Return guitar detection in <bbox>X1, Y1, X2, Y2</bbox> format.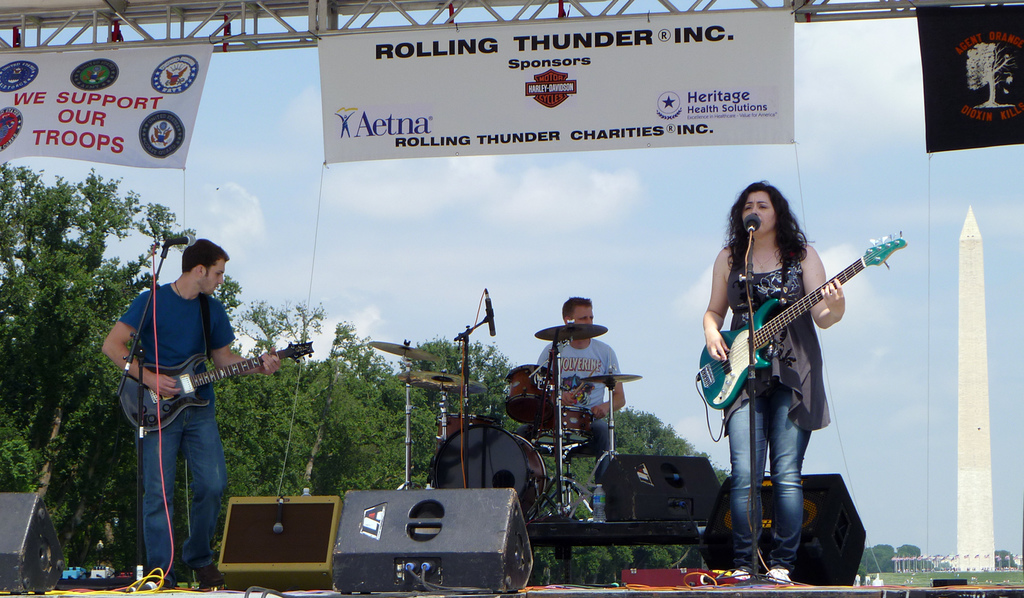
<bbox>111, 346, 310, 443</bbox>.
